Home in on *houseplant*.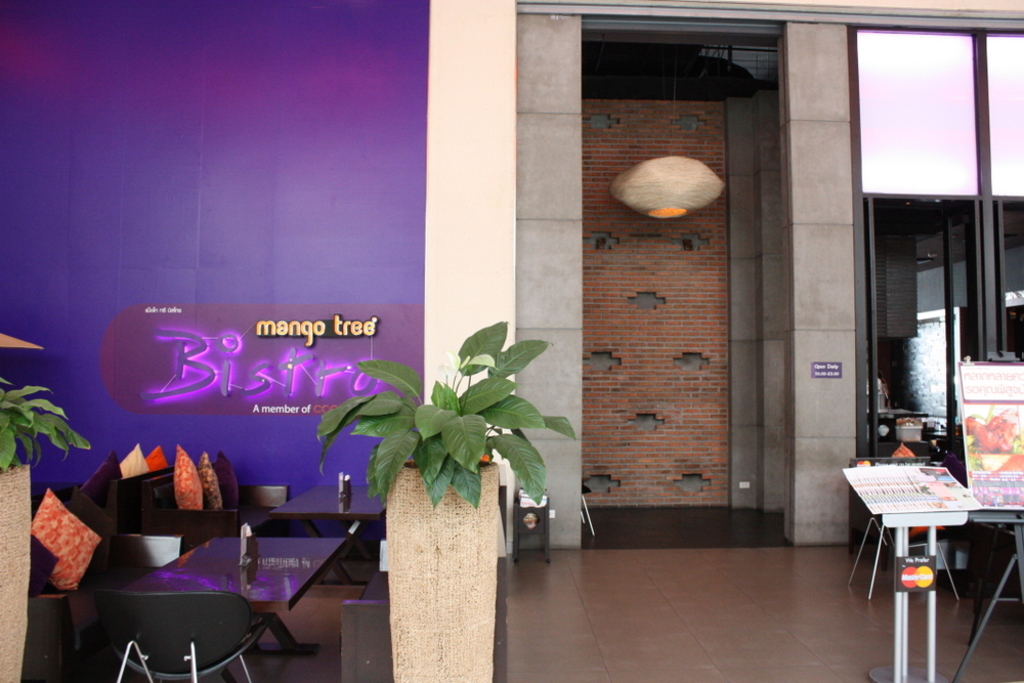
Homed in at left=0, top=375, right=100, bottom=682.
